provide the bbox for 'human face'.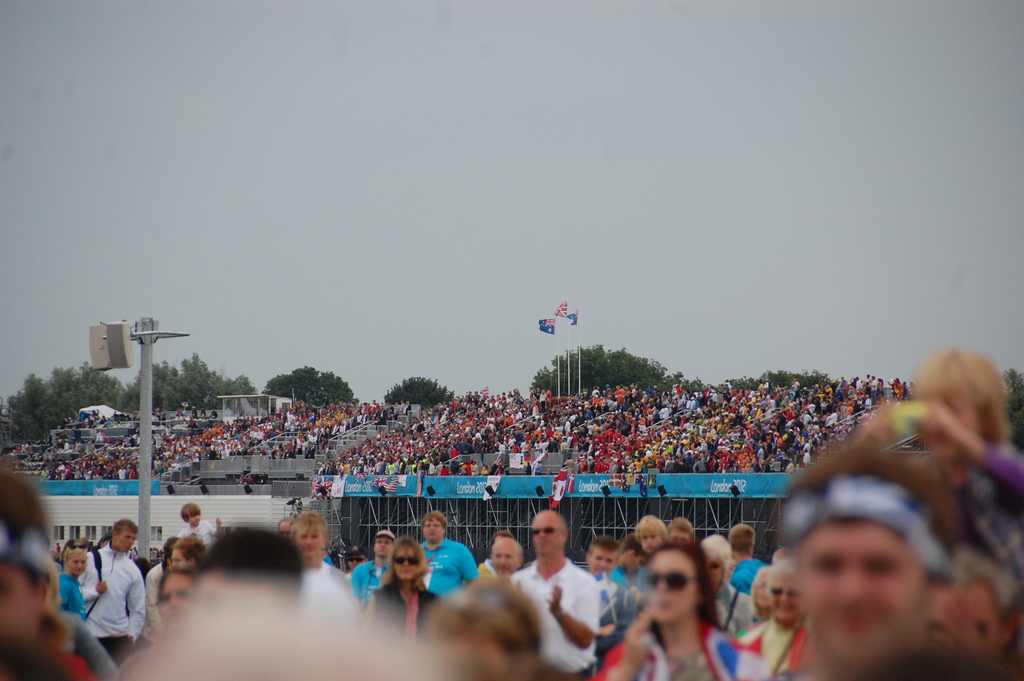
bbox(625, 557, 644, 575).
